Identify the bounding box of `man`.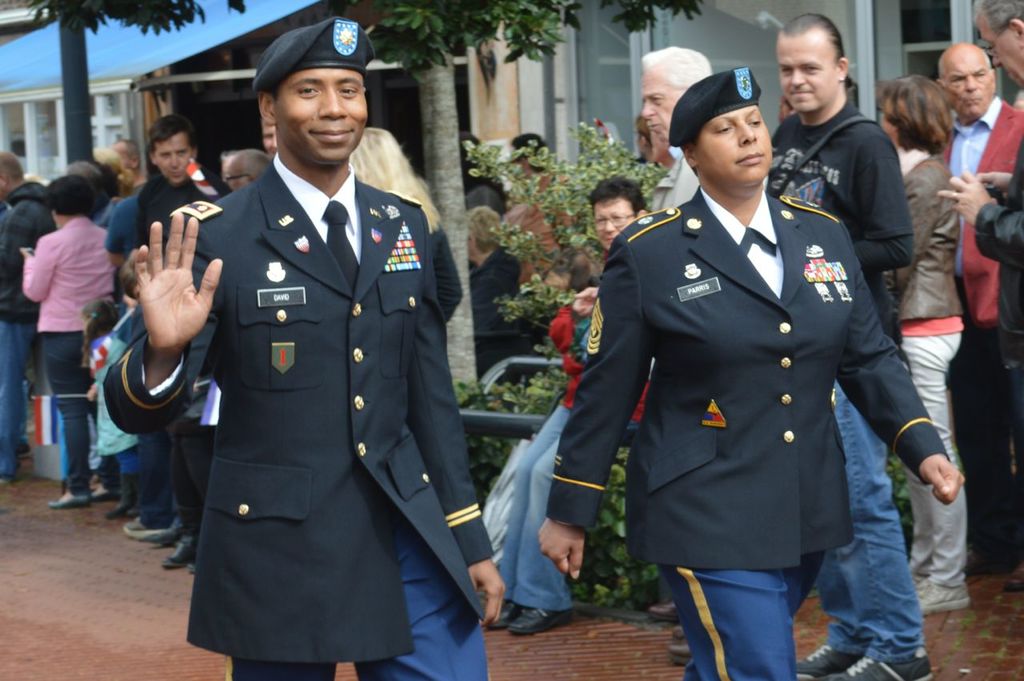
x1=137, y1=113, x2=234, y2=572.
